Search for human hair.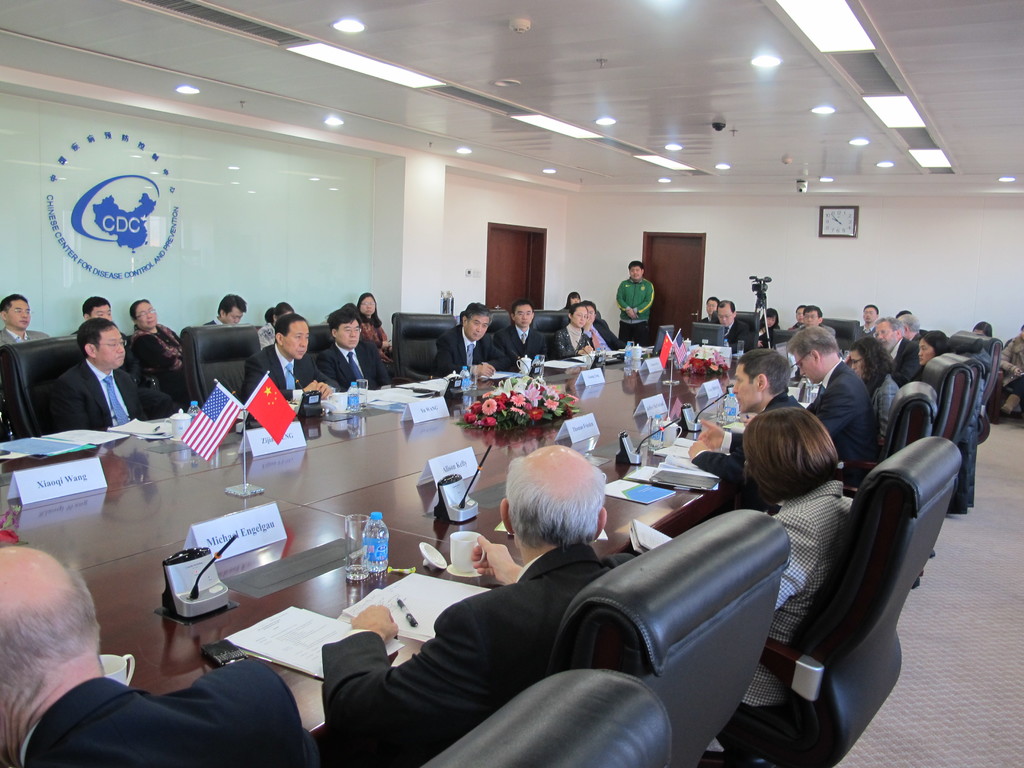
Found at select_region(895, 309, 912, 318).
